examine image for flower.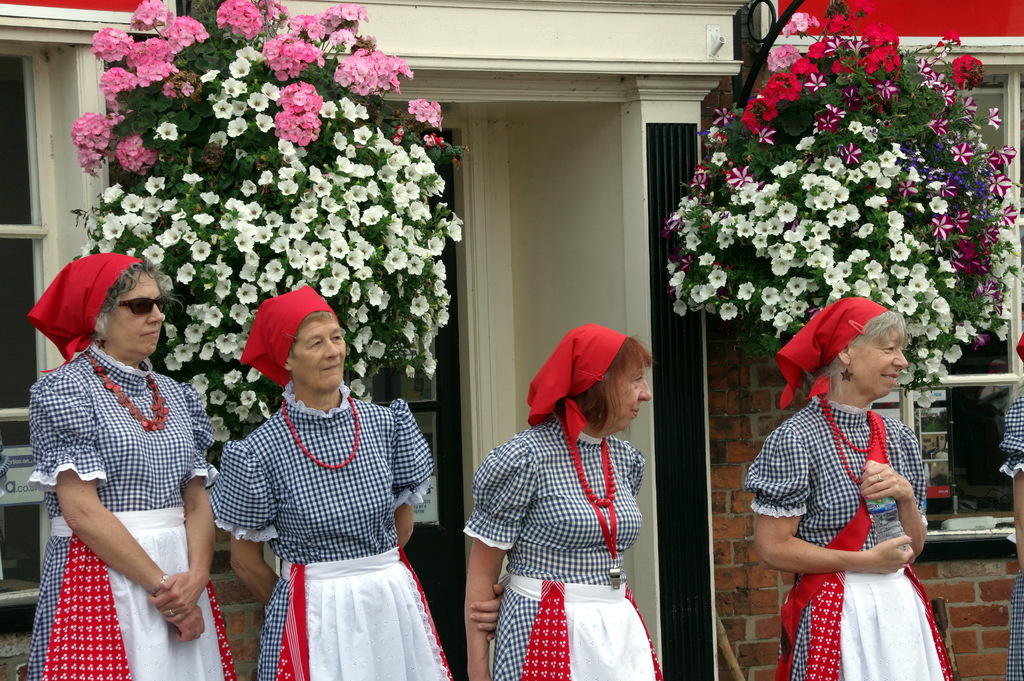
Examination result: [x1=429, y1=234, x2=440, y2=258].
